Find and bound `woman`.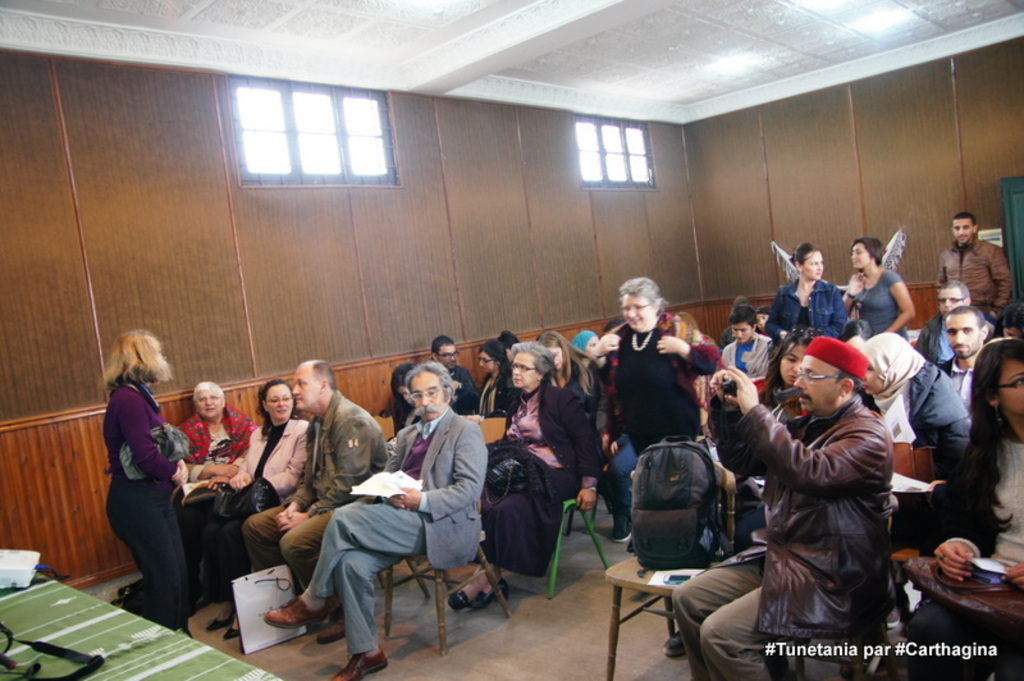
Bound: {"left": 577, "top": 276, "right": 708, "bottom": 566}.
